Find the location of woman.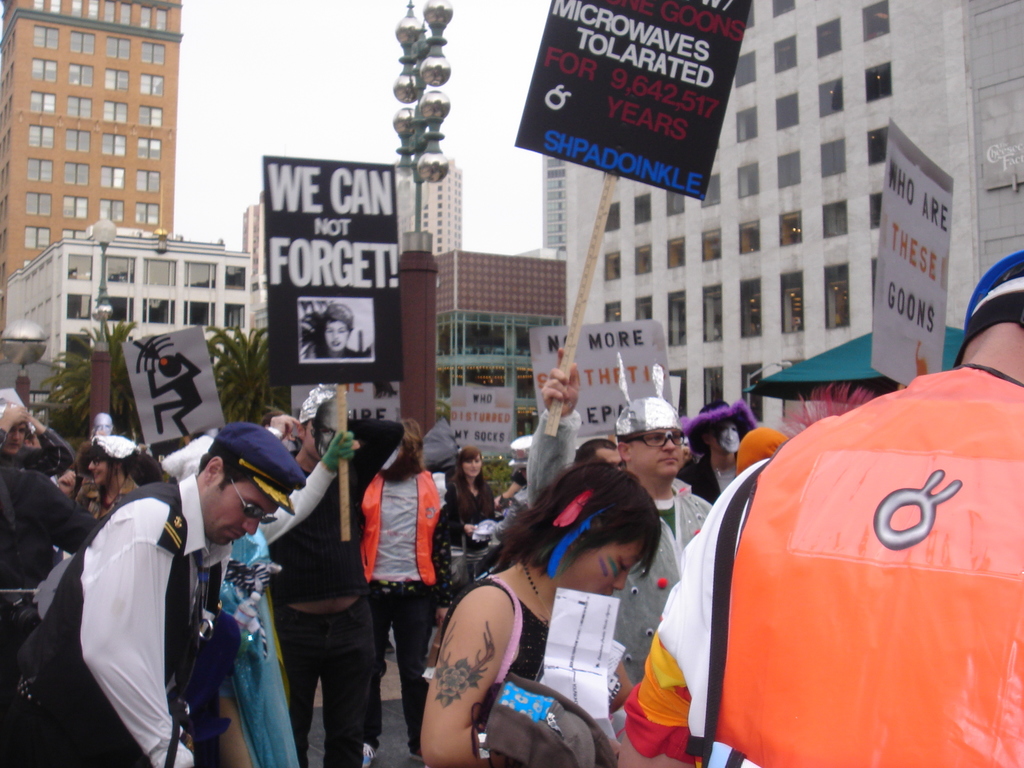
Location: x1=359, y1=420, x2=454, y2=767.
